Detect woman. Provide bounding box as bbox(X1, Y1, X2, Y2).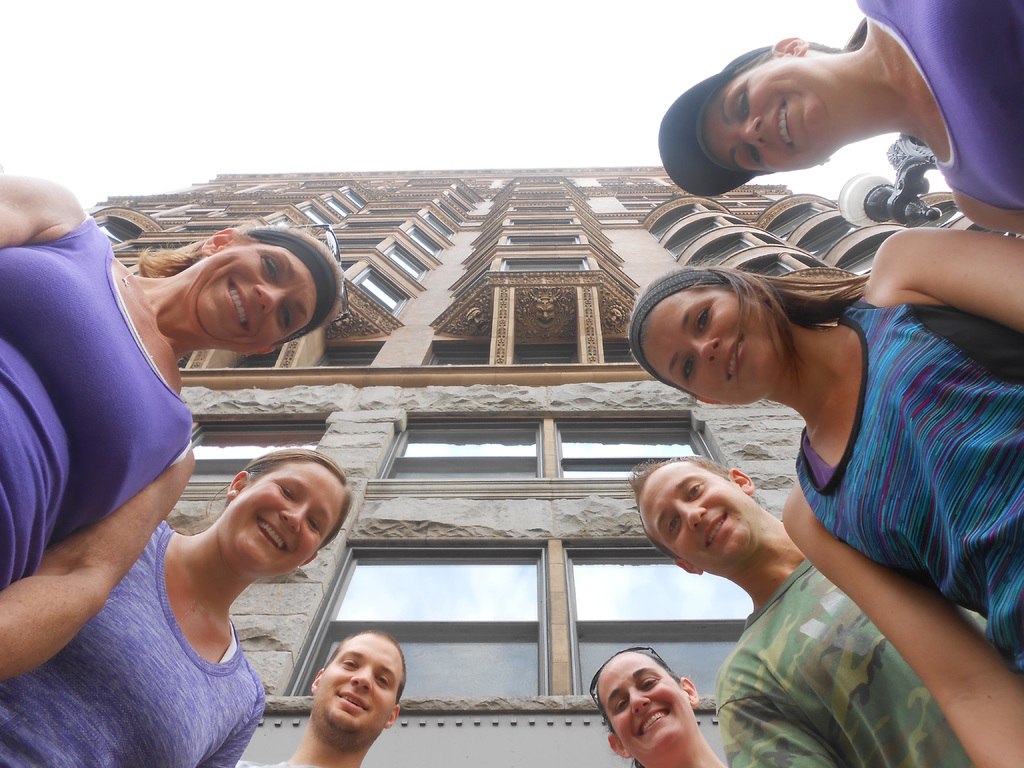
bbox(653, 0, 1023, 228).
